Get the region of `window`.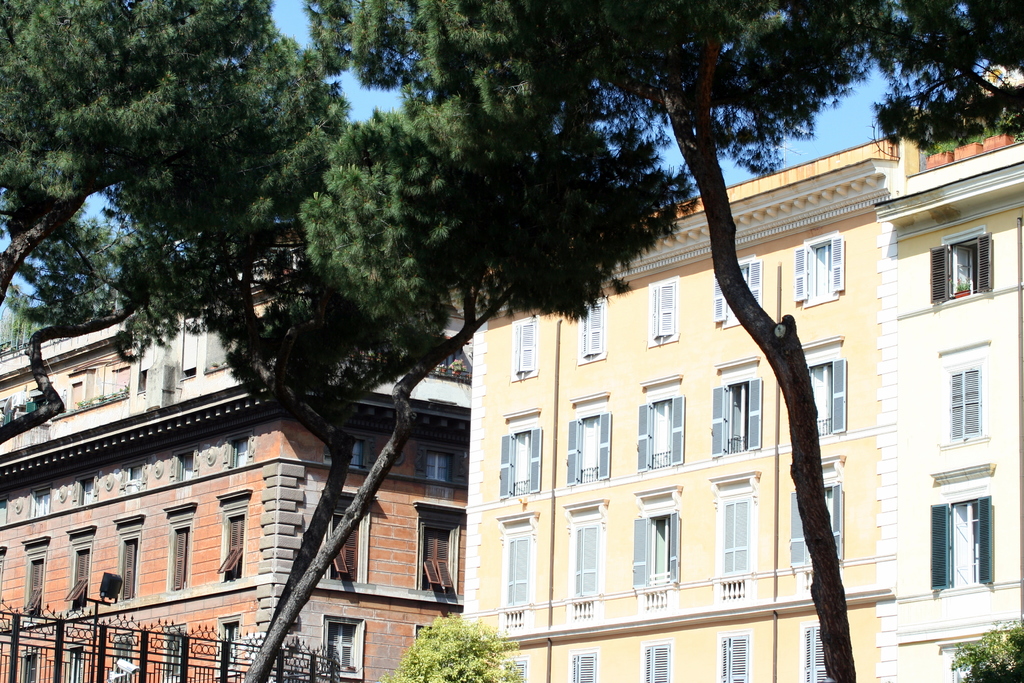
select_region(566, 295, 609, 362).
